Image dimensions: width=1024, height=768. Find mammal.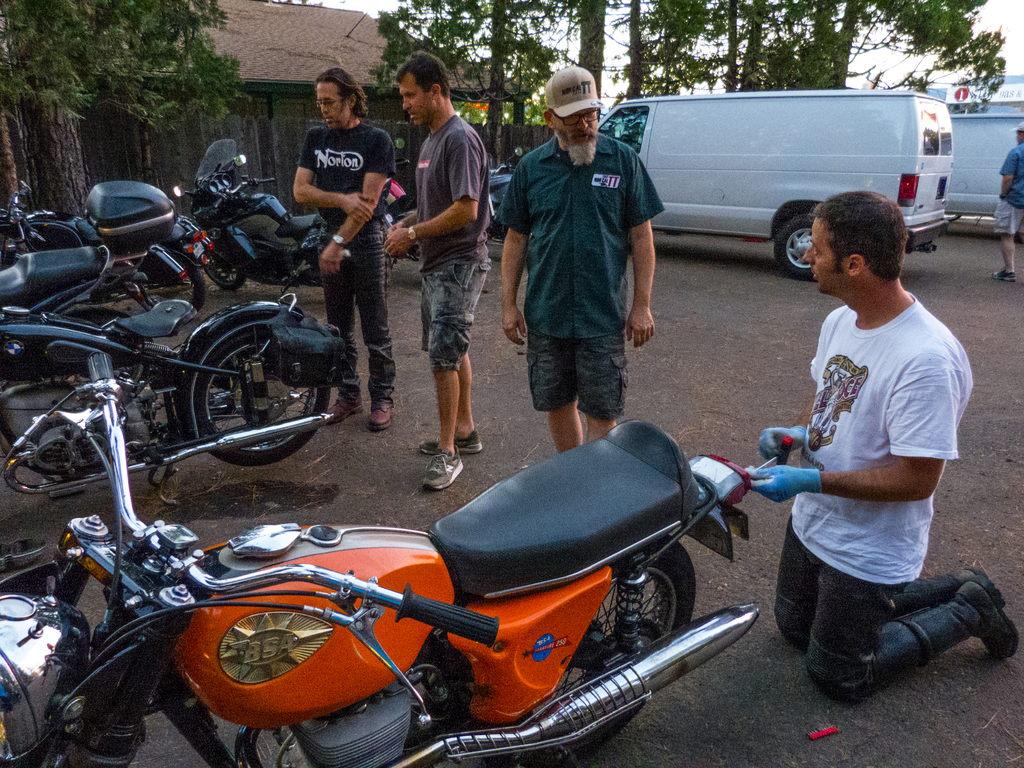
[left=381, top=56, right=492, bottom=490].
